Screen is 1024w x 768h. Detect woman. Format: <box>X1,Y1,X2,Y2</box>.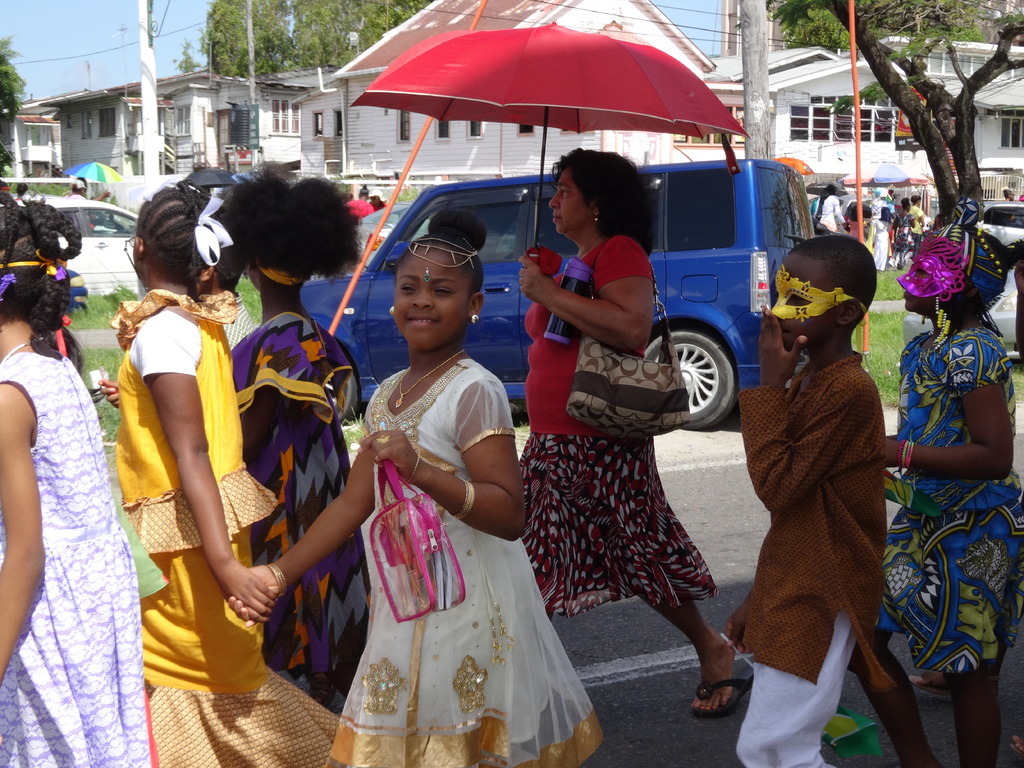
<box>519,148,752,715</box>.
